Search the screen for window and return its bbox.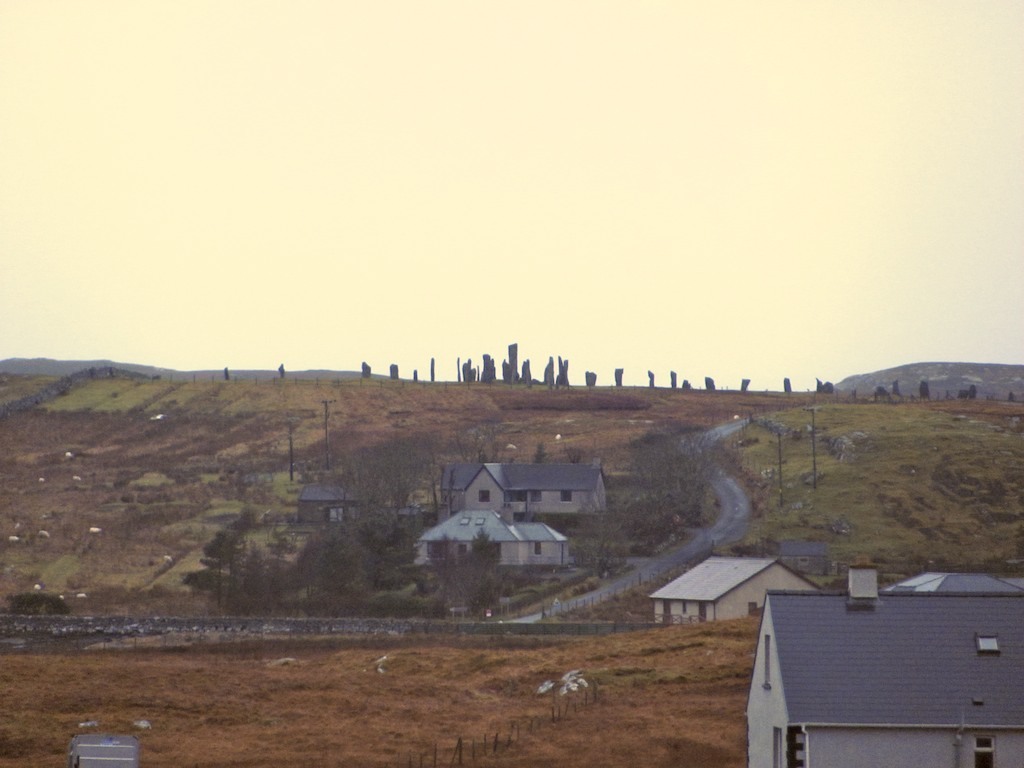
Found: (764, 634, 771, 683).
